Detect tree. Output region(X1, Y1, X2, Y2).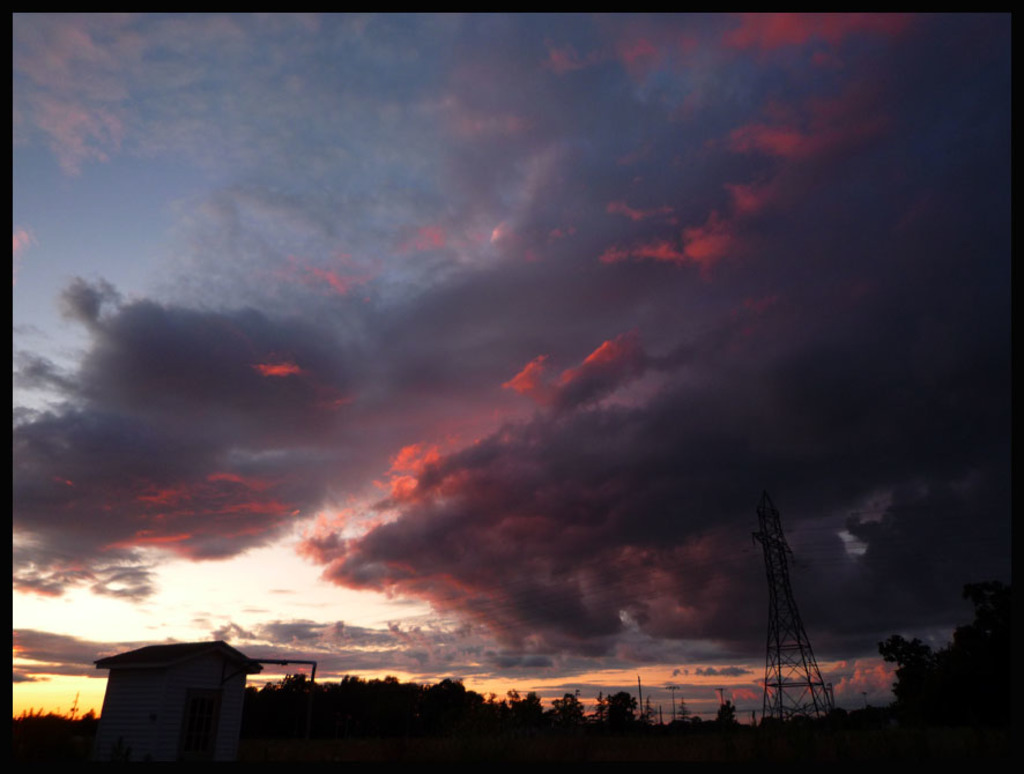
region(880, 585, 1023, 713).
